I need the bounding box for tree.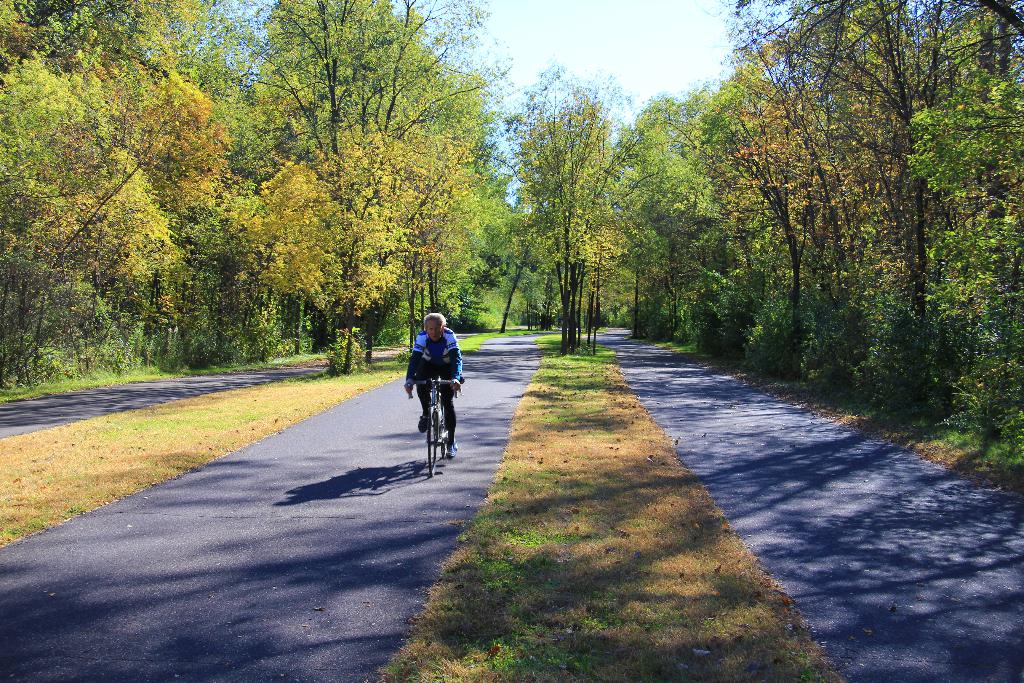
Here it is: 171 51 259 342.
